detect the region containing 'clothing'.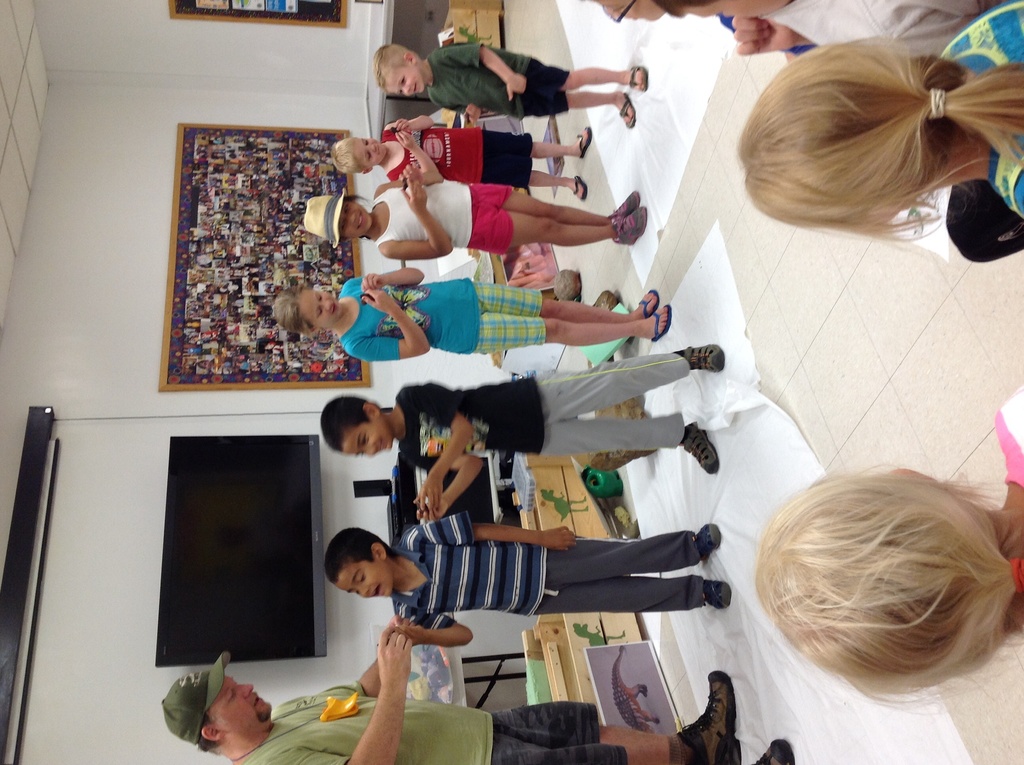
l=370, t=181, r=509, b=261.
